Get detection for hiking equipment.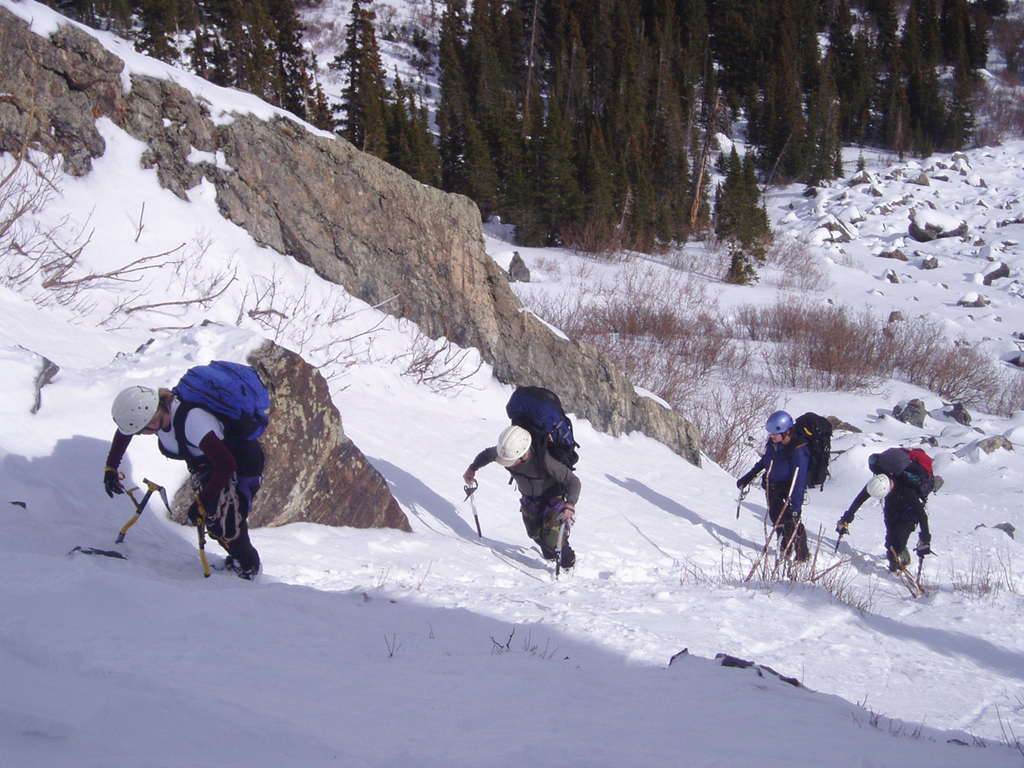
Detection: [left=829, top=522, right=856, bottom=556].
